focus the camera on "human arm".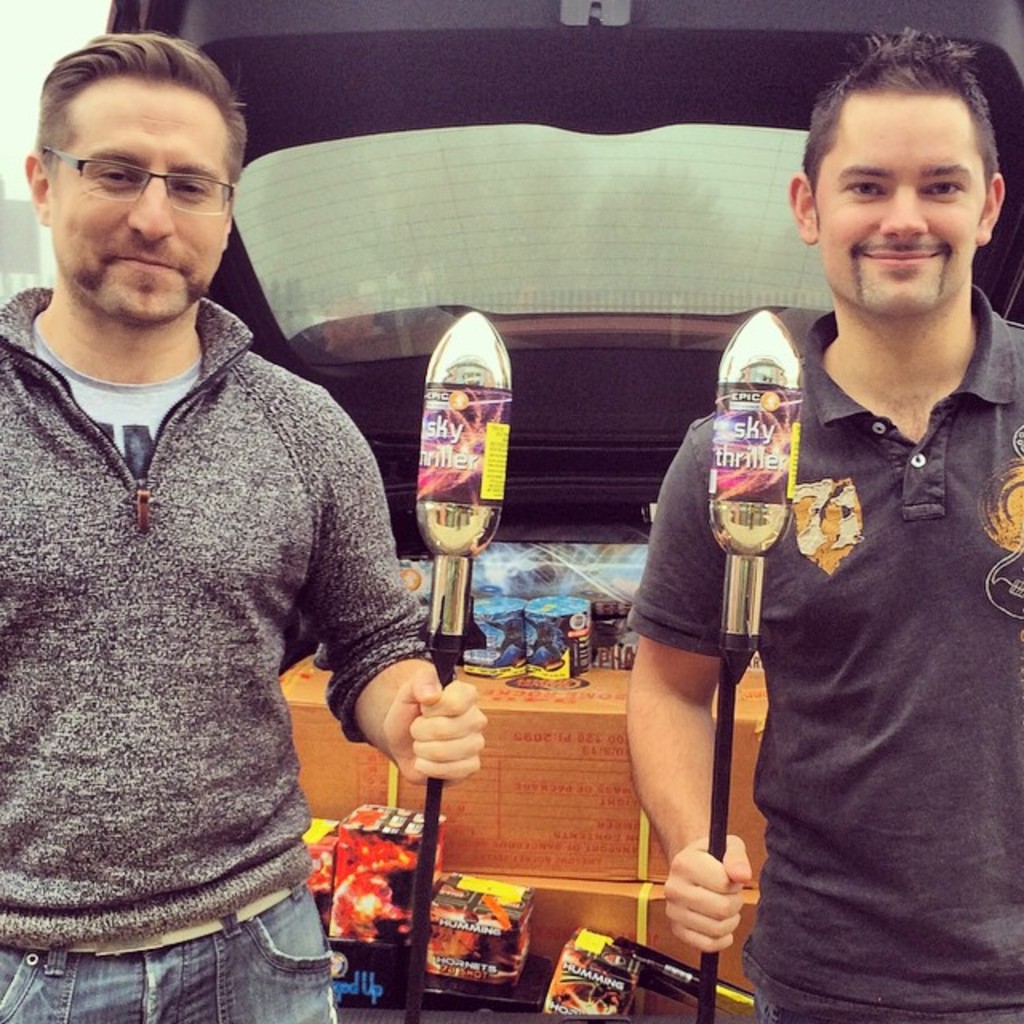
Focus region: (309,379,493,798).
